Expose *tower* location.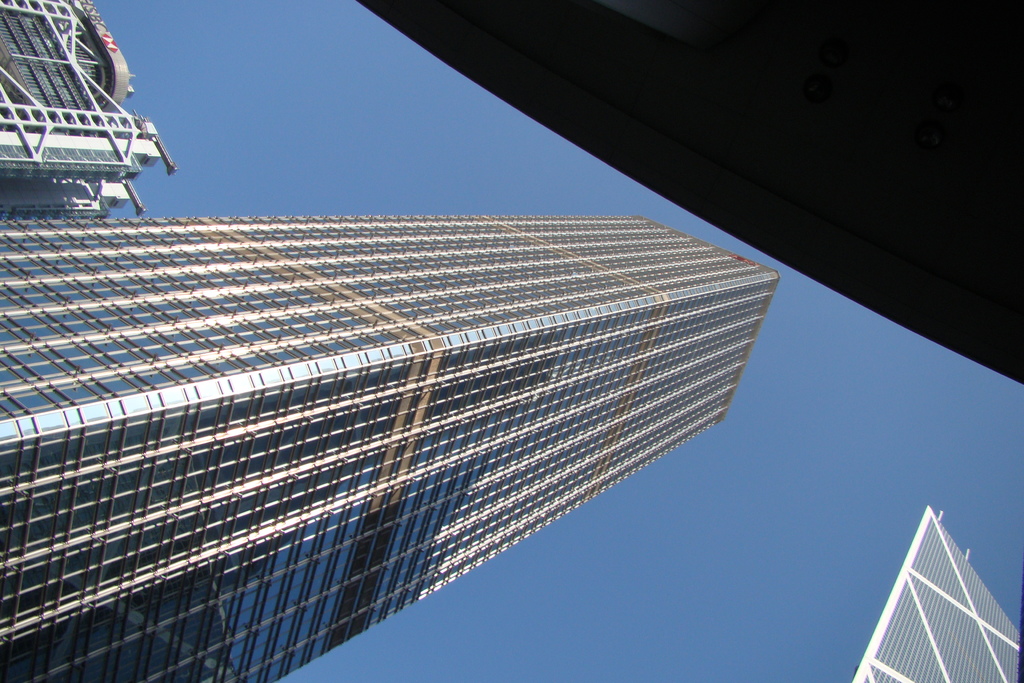
Exposed at (850,509,1023,682).
